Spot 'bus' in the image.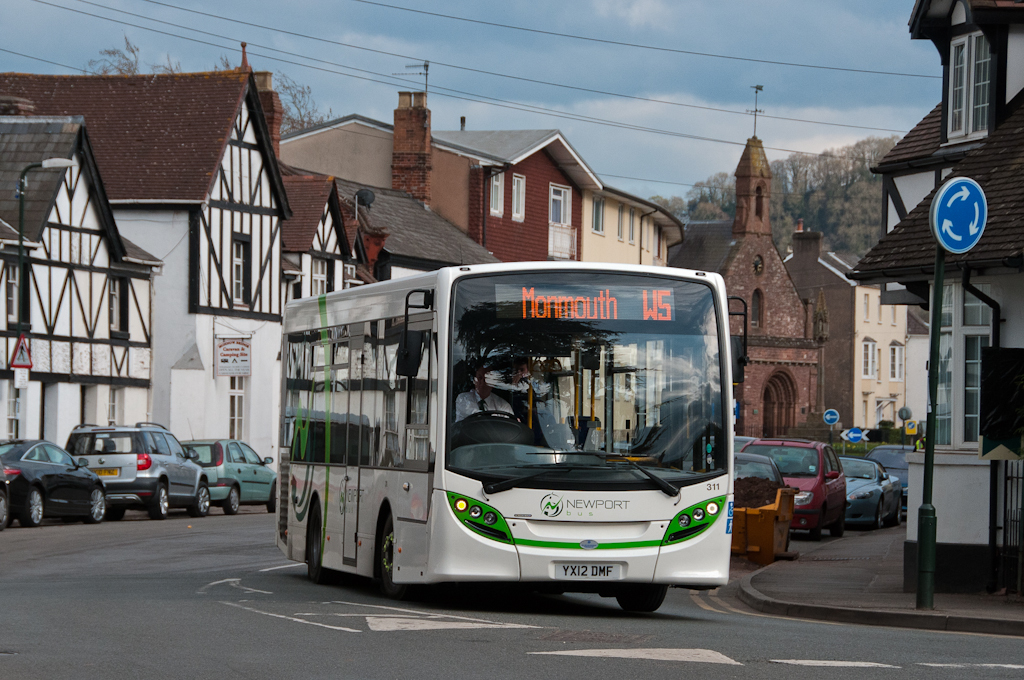
'bus' found at <bbox>272, 256, 752, 615</bbox>.
